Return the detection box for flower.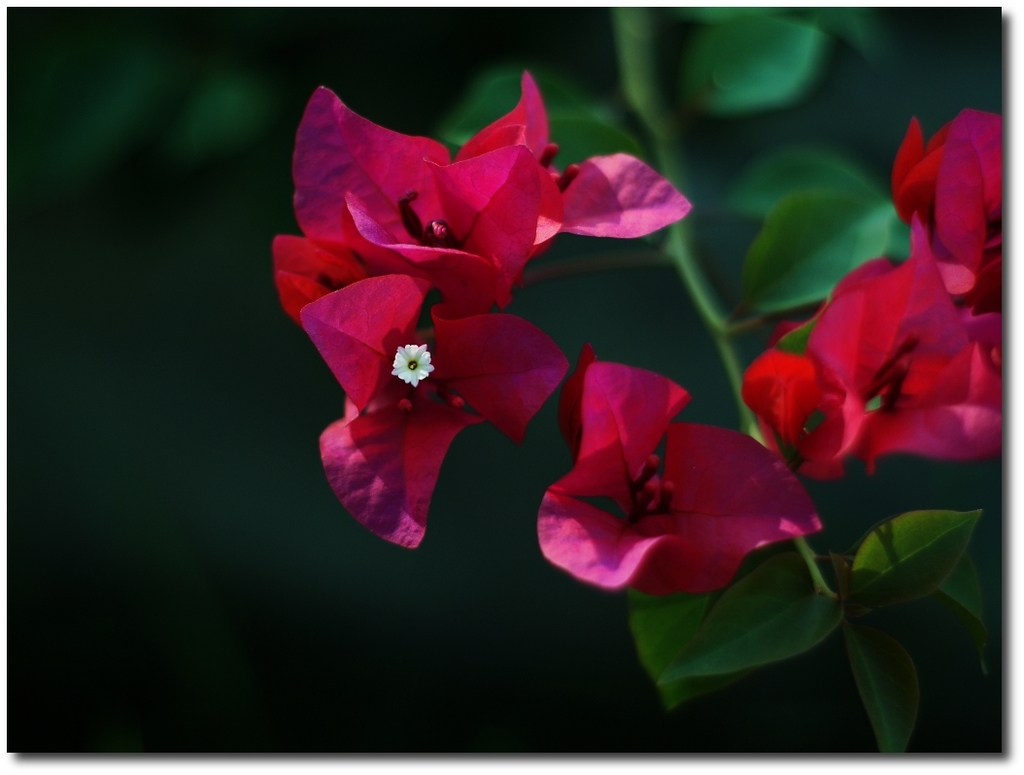
(left=289, top=101, right=668, bottom=523).
